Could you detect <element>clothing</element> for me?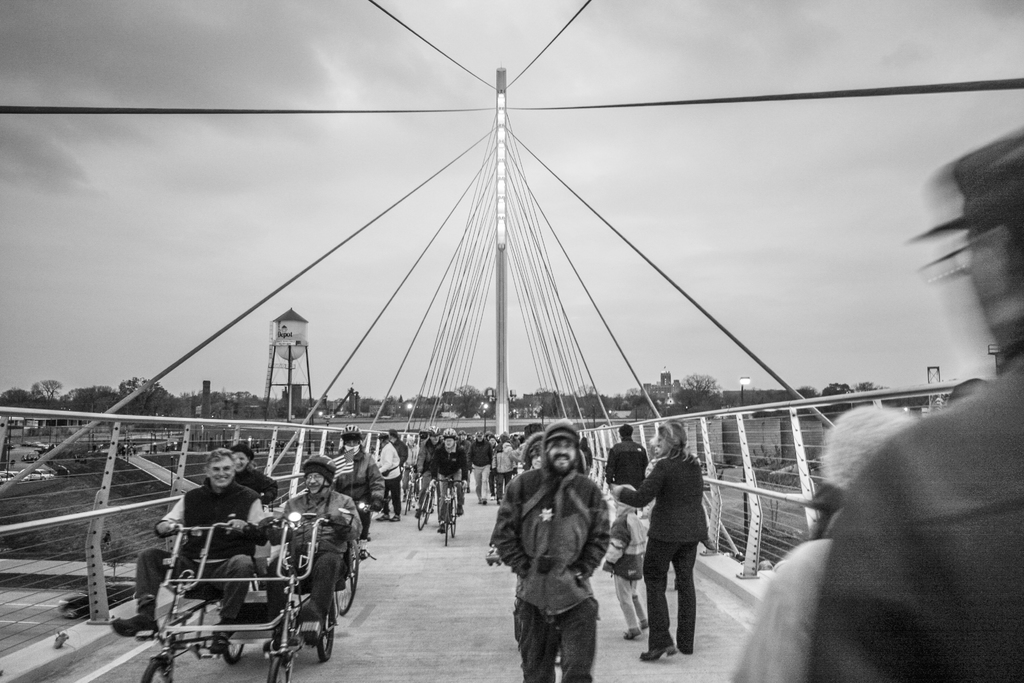
Detection result: region(805, 355, 1023, 682).
